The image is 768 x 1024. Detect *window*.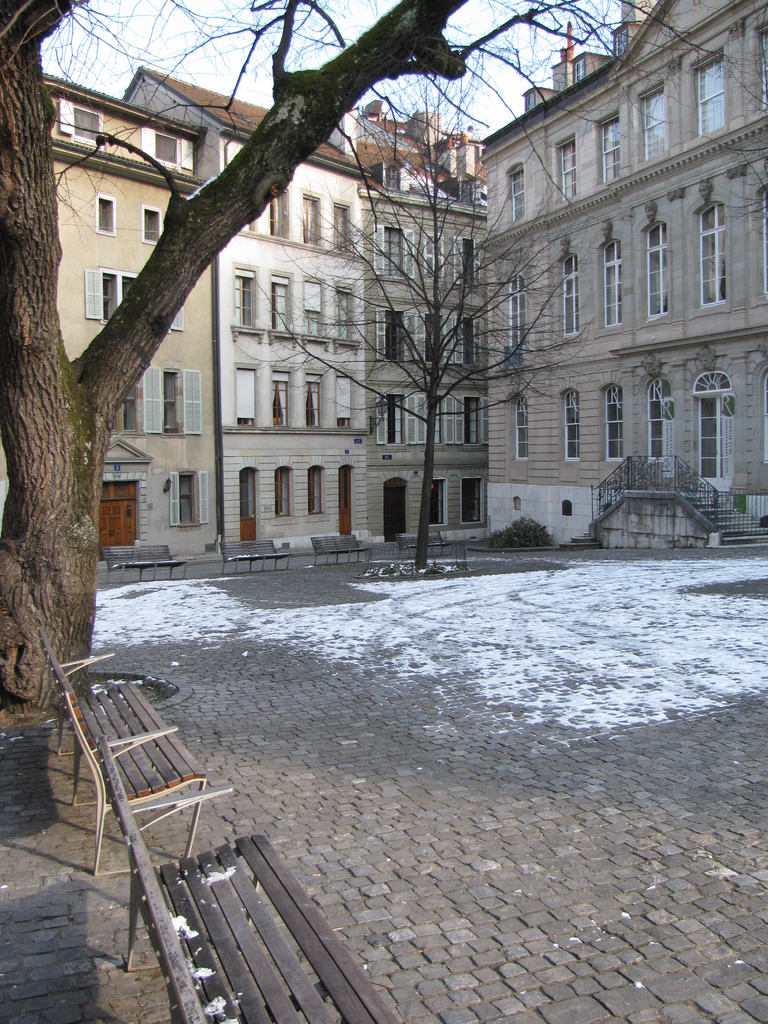
Detection: 331, 374, 353, 428.
